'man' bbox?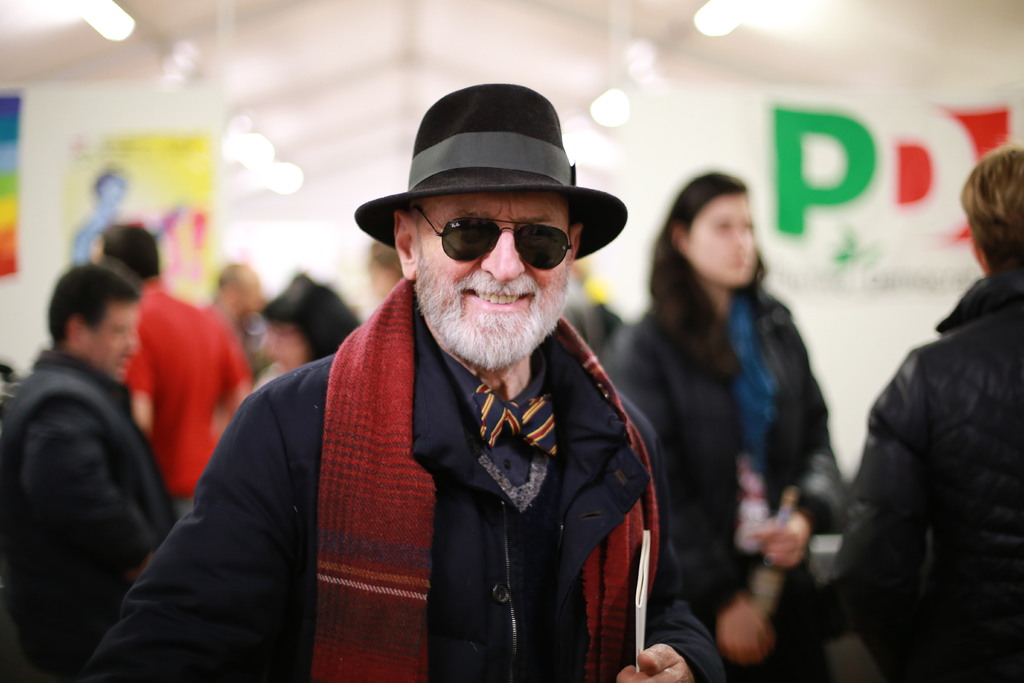
(834,139,1020,682)
